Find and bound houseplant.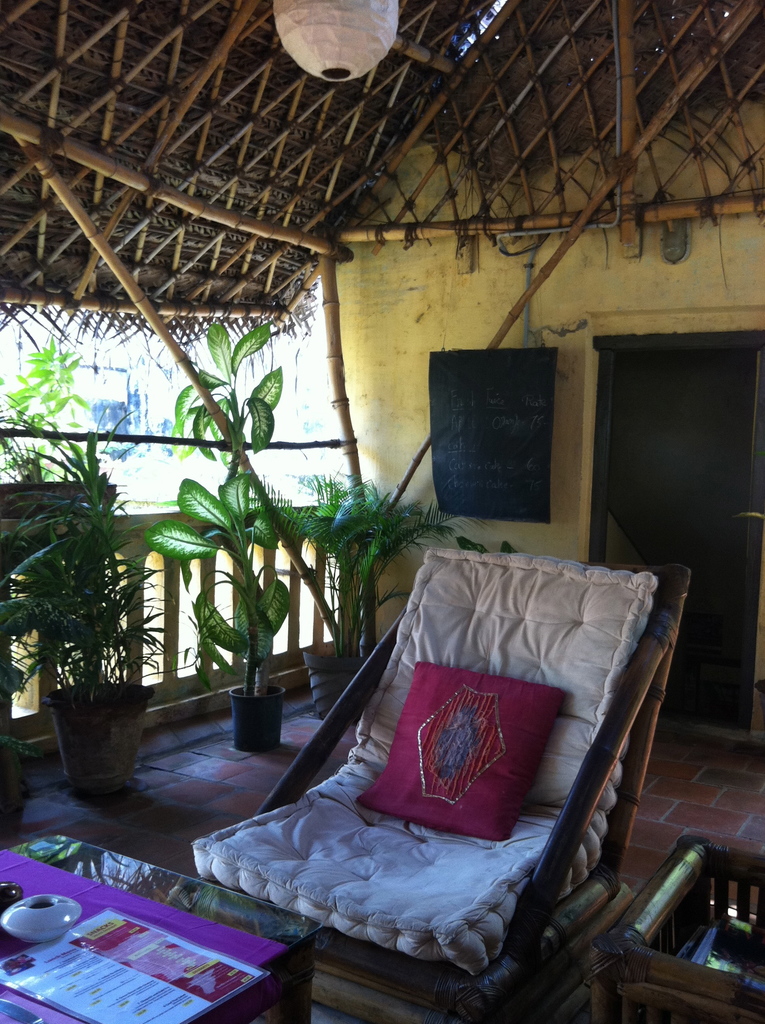
Bound: x1=143 y1=469 x2=294 y2=756.
